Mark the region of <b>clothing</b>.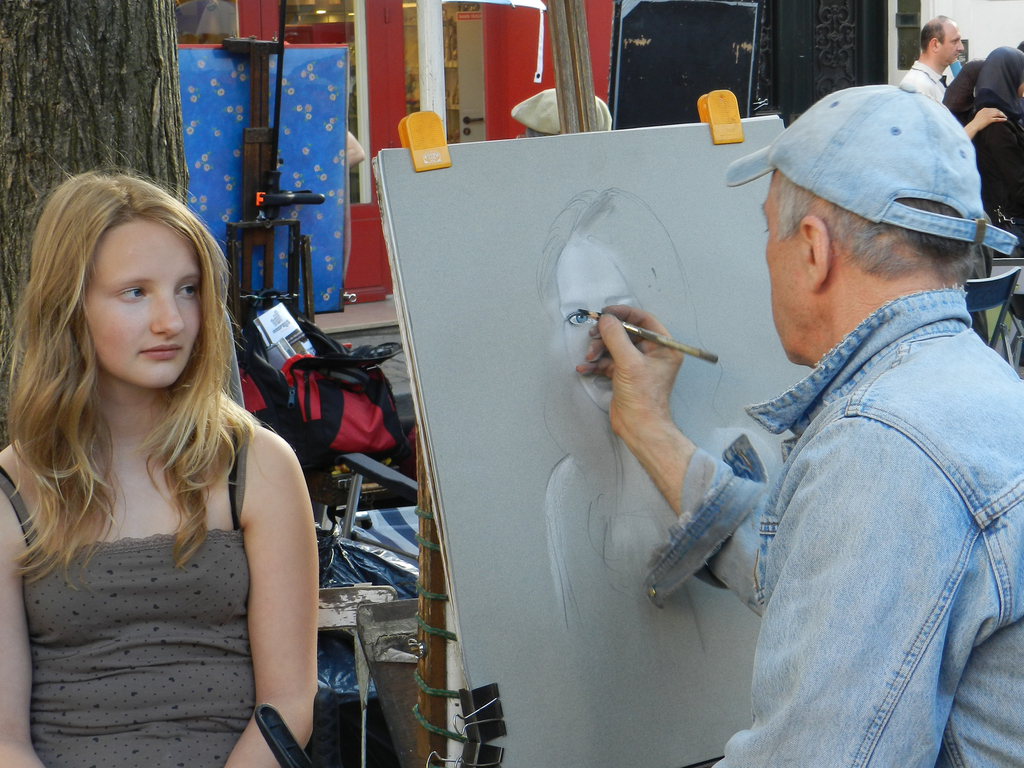
Region: <bbox>13, 289, 316, 718</bbox>.
